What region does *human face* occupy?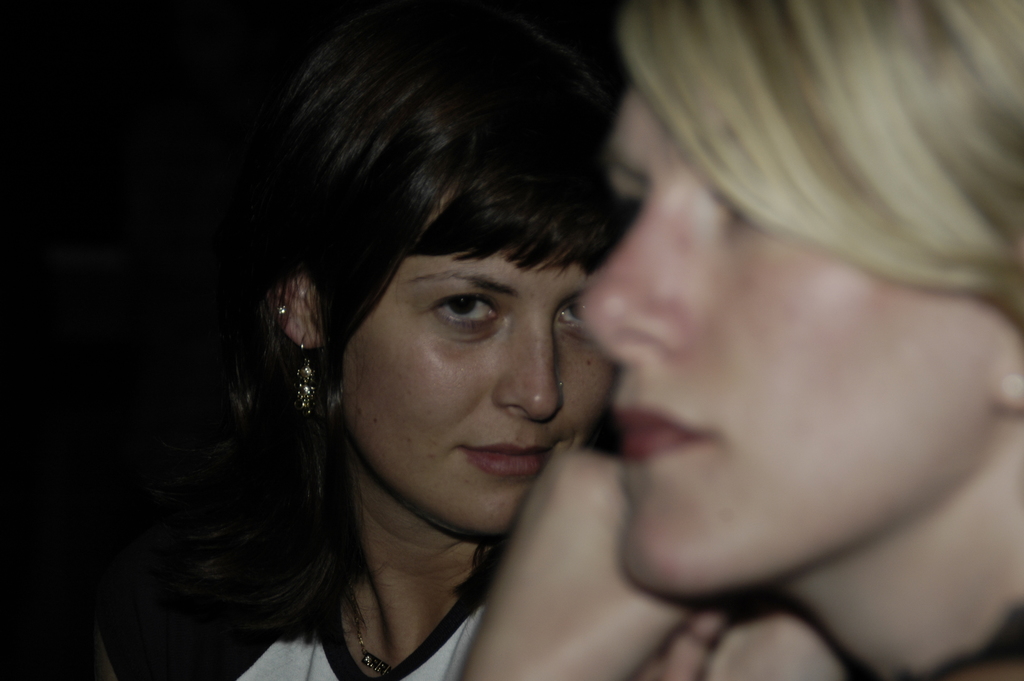
x1=332, y1=161, x2=614, y2=532.
